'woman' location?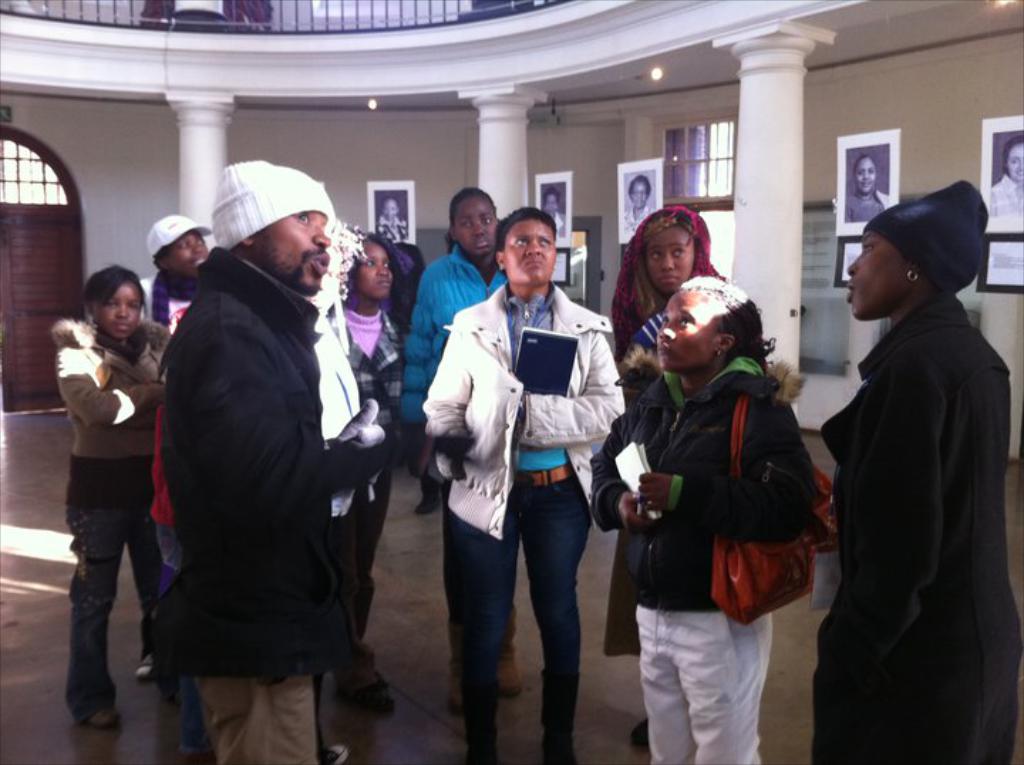
375:195:415:233
